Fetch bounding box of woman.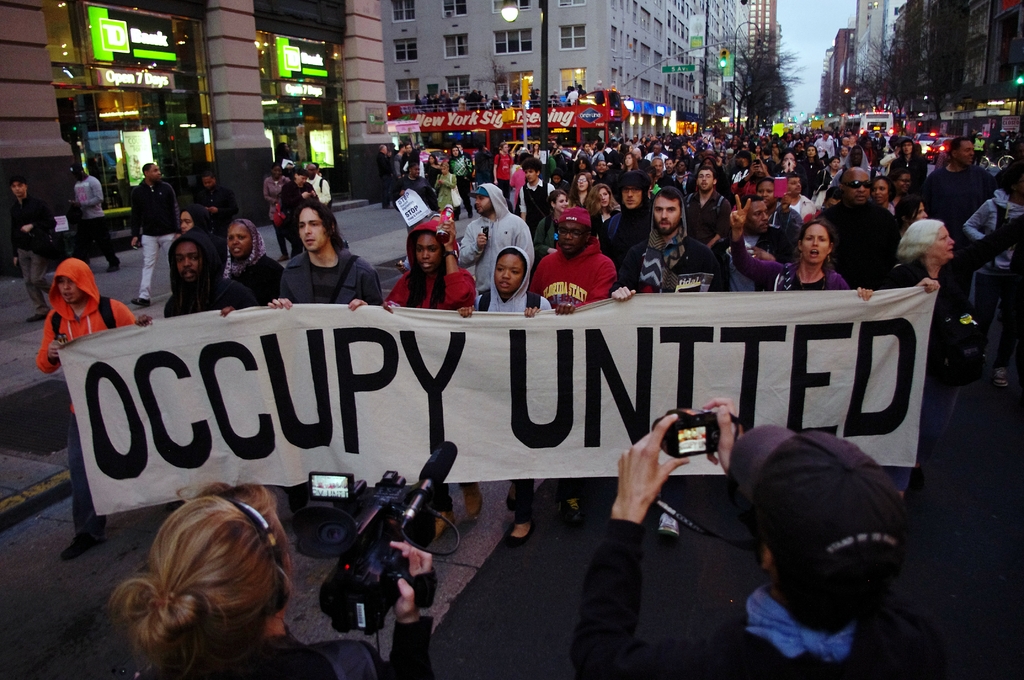
Bbox: (left=576, top=156, right=593, bottom=174).
